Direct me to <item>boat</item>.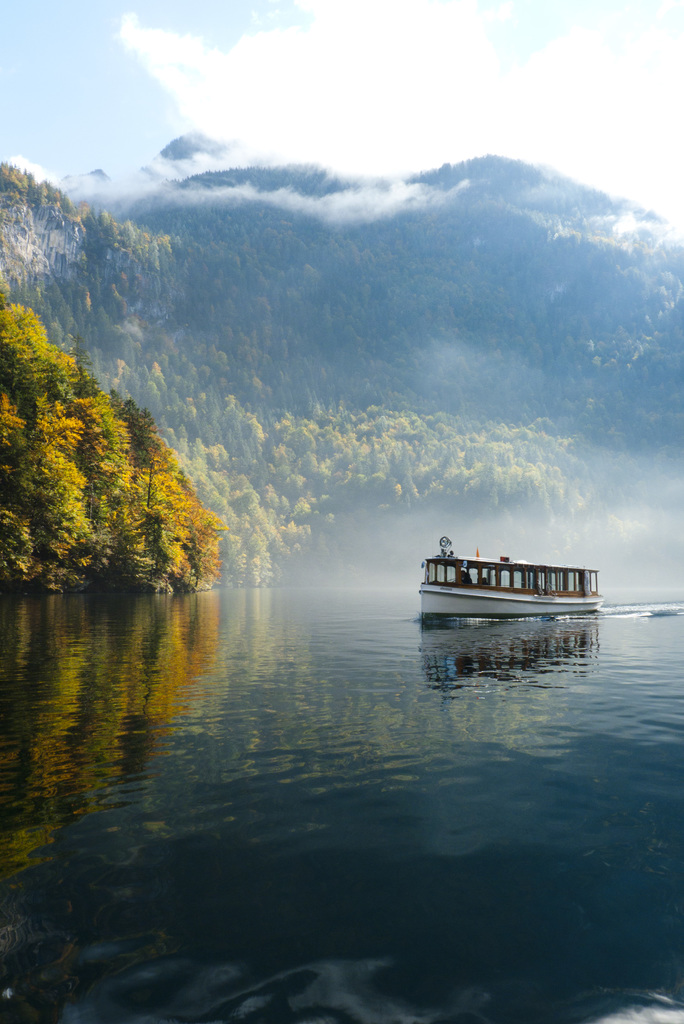
Direction: (404, 533, 611, 628).
